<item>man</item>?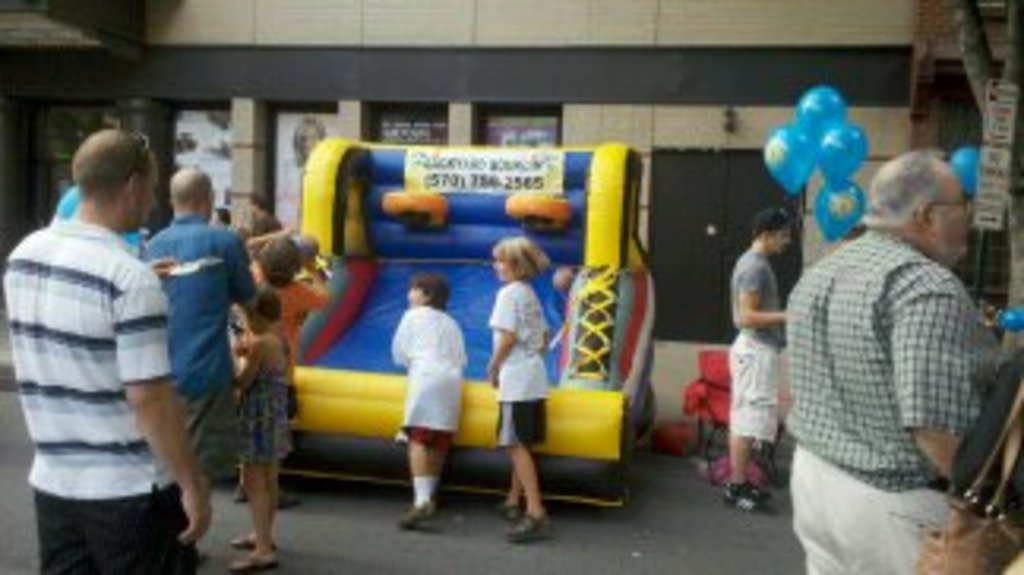
region(139, 161, 262, 487)
